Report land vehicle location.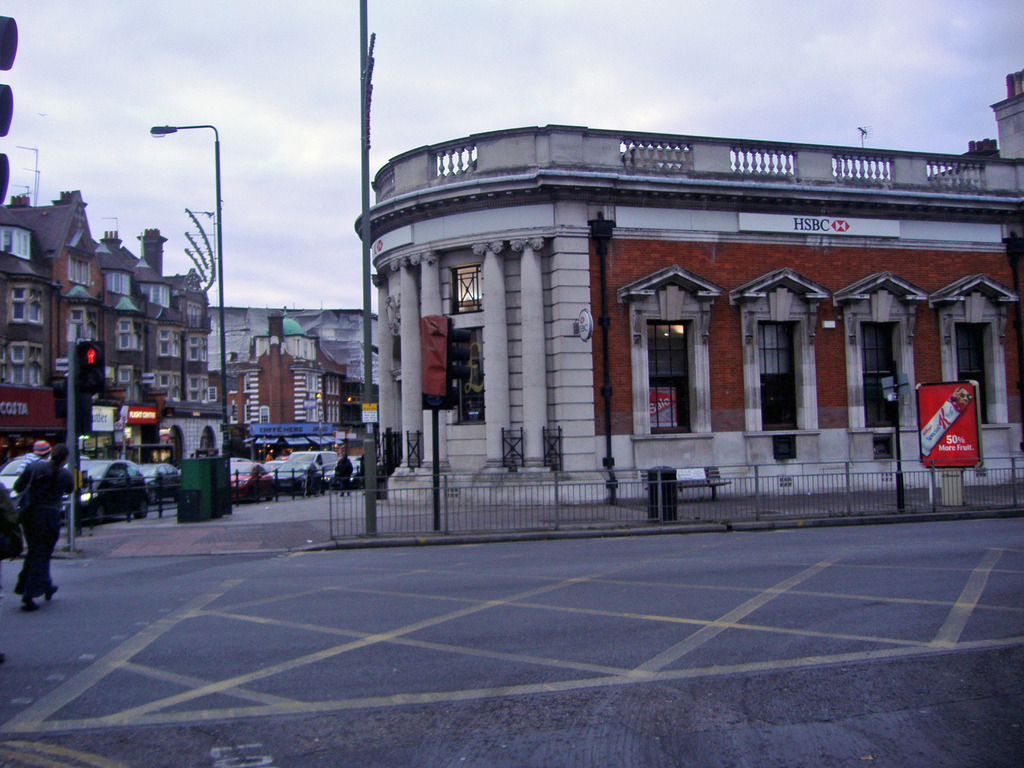
Report: (left=62, top=458, right=152, bottom=528).
